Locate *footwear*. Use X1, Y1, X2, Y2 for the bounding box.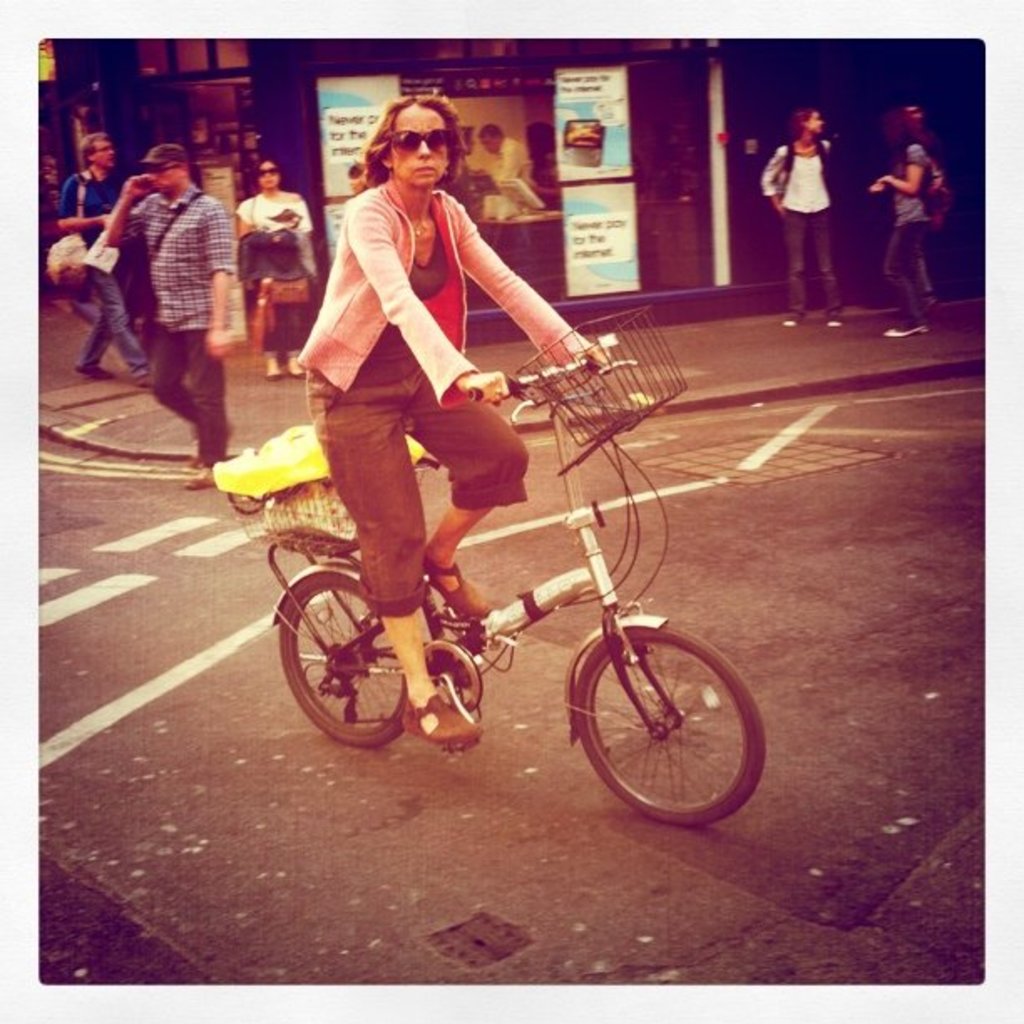
134, 365, 149, 390.
